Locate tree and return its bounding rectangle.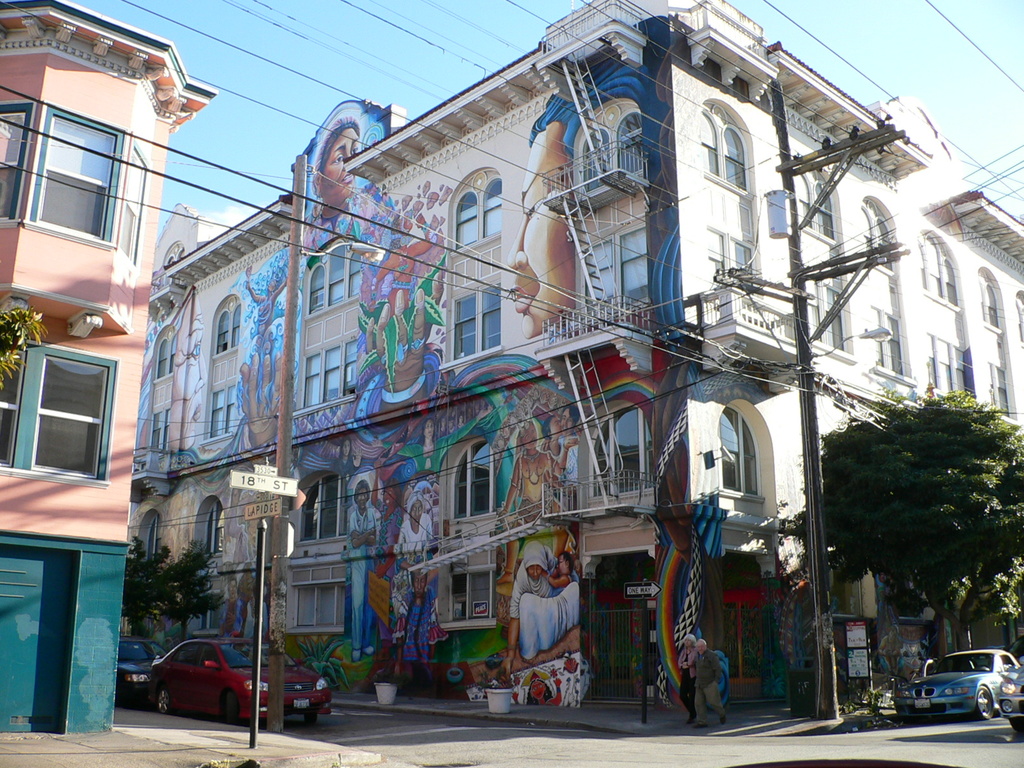
bbox=[157, 537, 227, 643].
